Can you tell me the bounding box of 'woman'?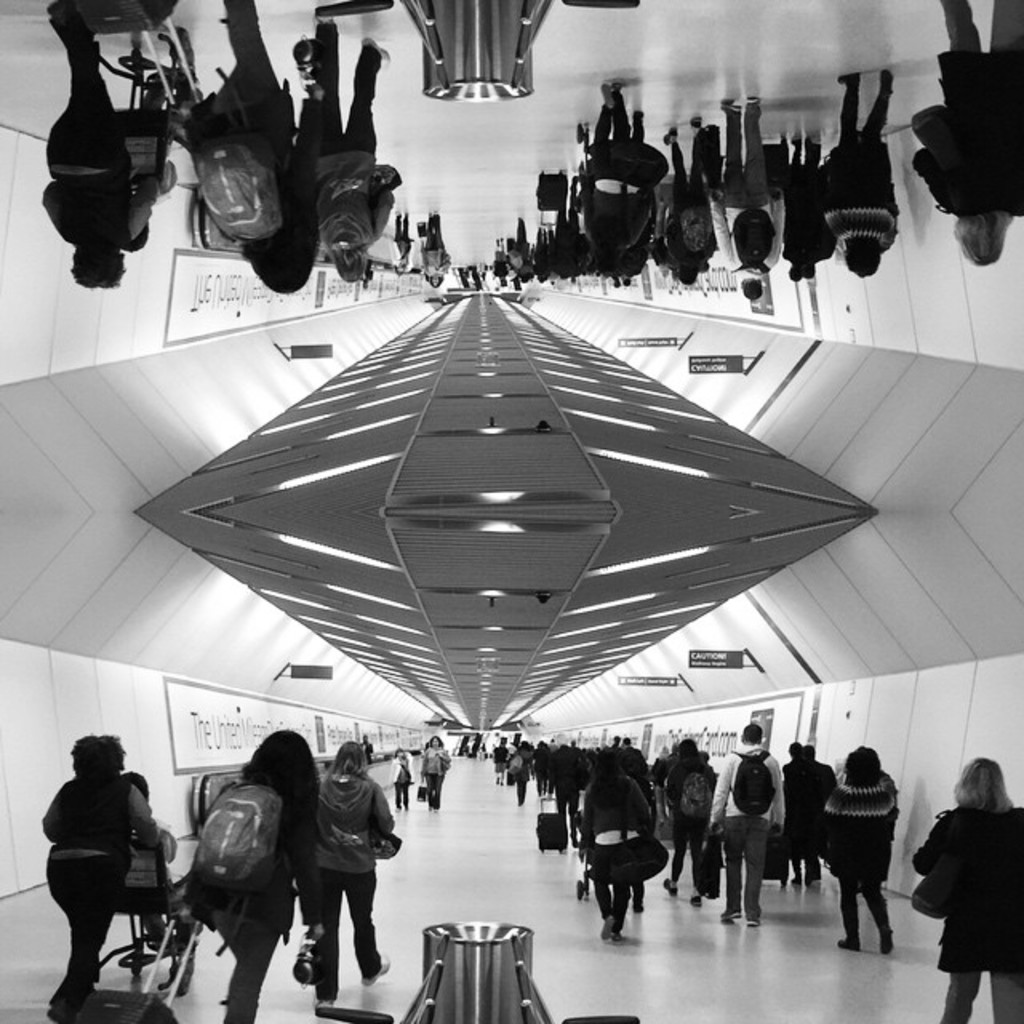
(419,733,450,811).
